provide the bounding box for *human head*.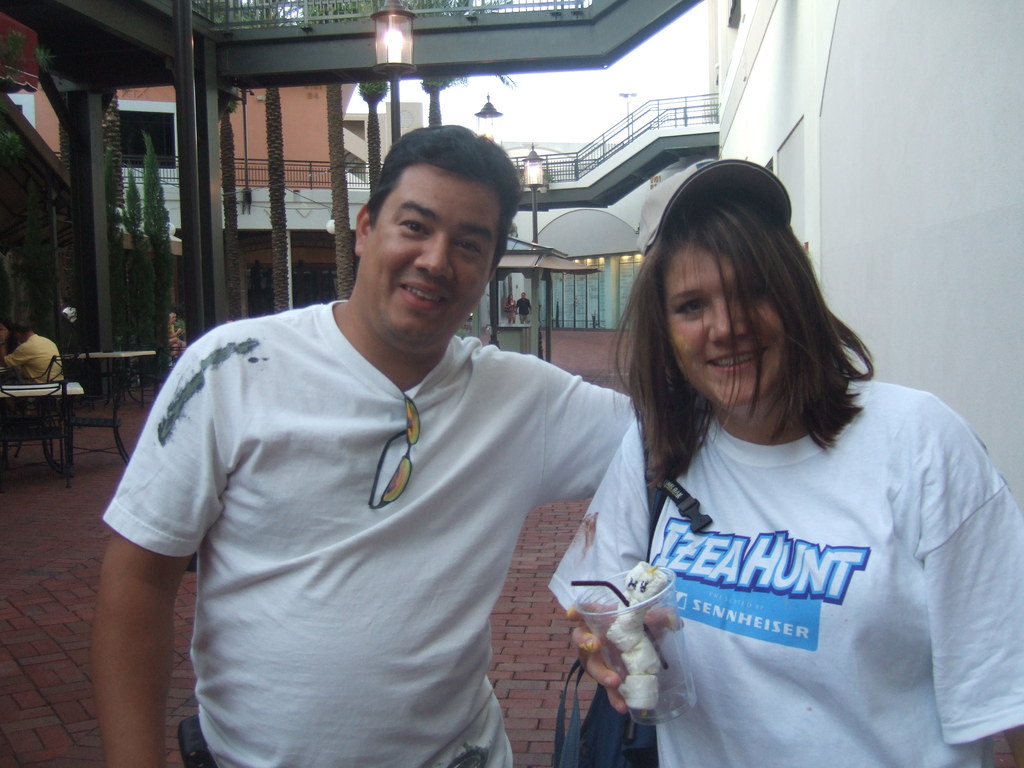
box=[646, 191, 804, 406].
